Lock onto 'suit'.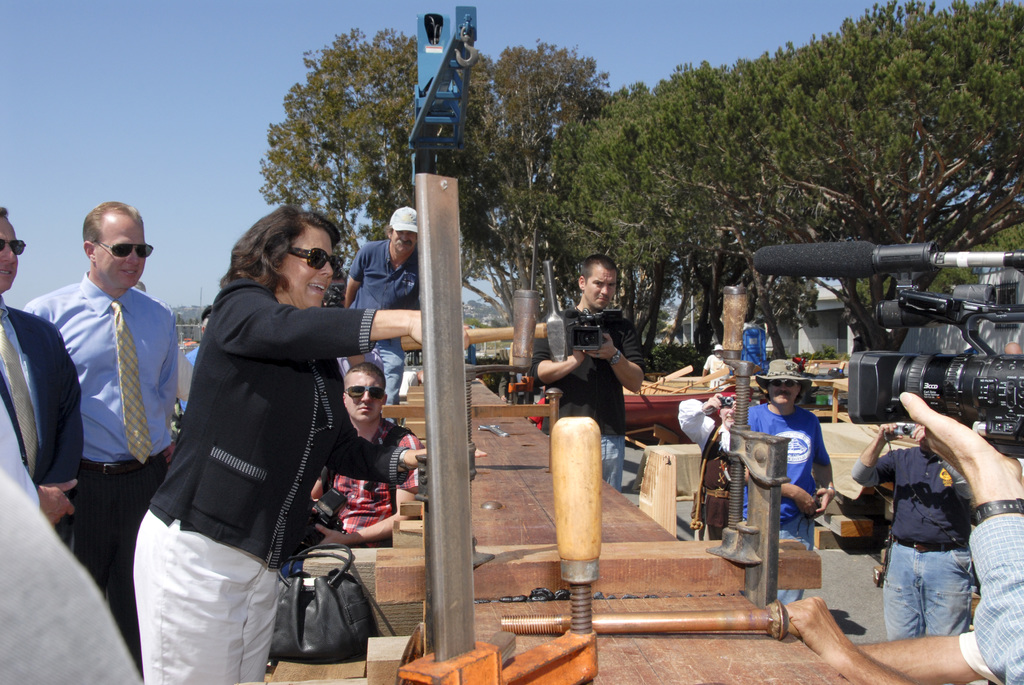
Locked: pyautogui.locateOnScreen(148, 276, 377, 571).
